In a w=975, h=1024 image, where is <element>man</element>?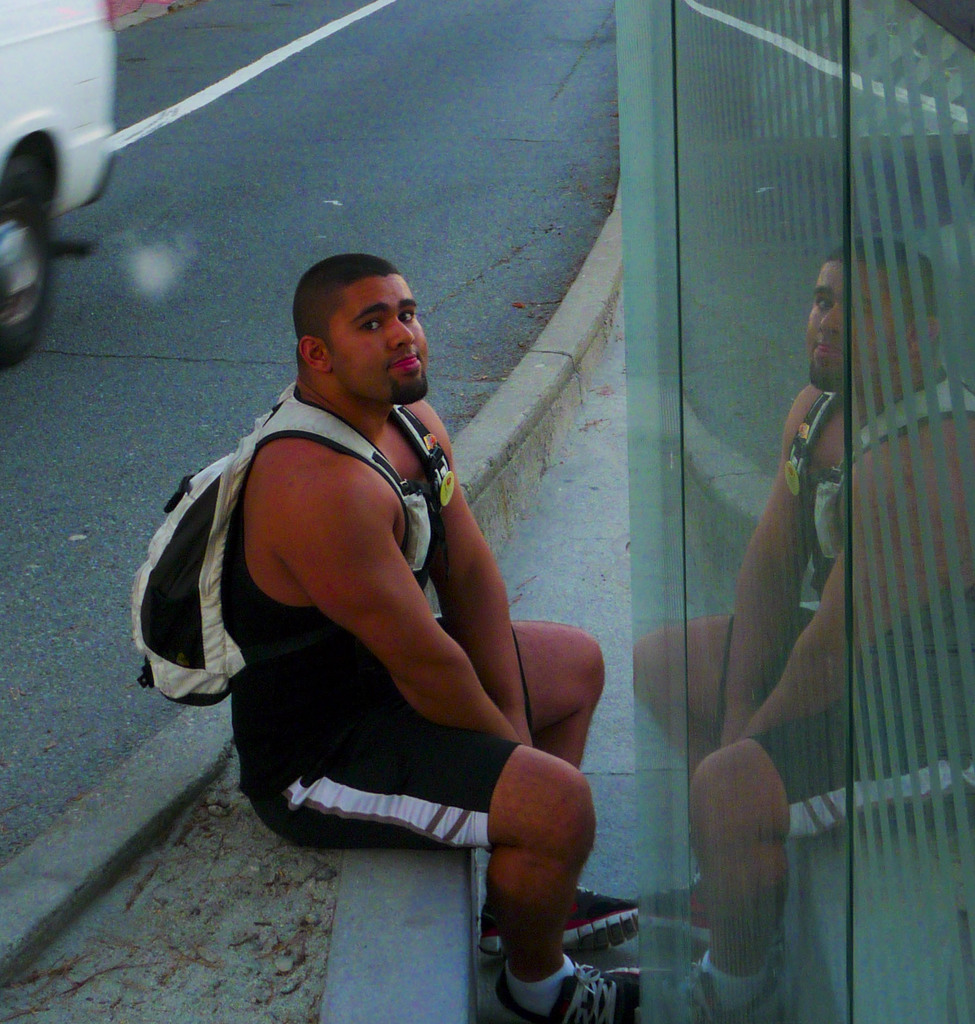
pyautogui.locateOnScreen(242, 257, 632, 1023).
